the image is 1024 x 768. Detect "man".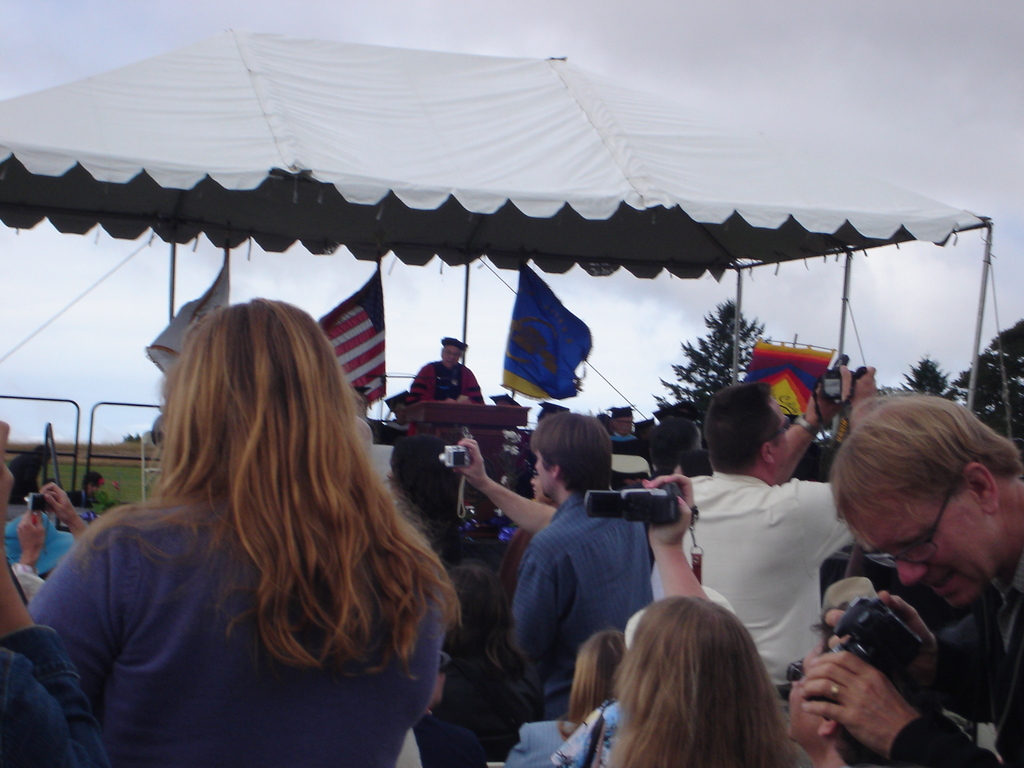
Detection: <bbox>607, 408, 636, 441</bbox>.
